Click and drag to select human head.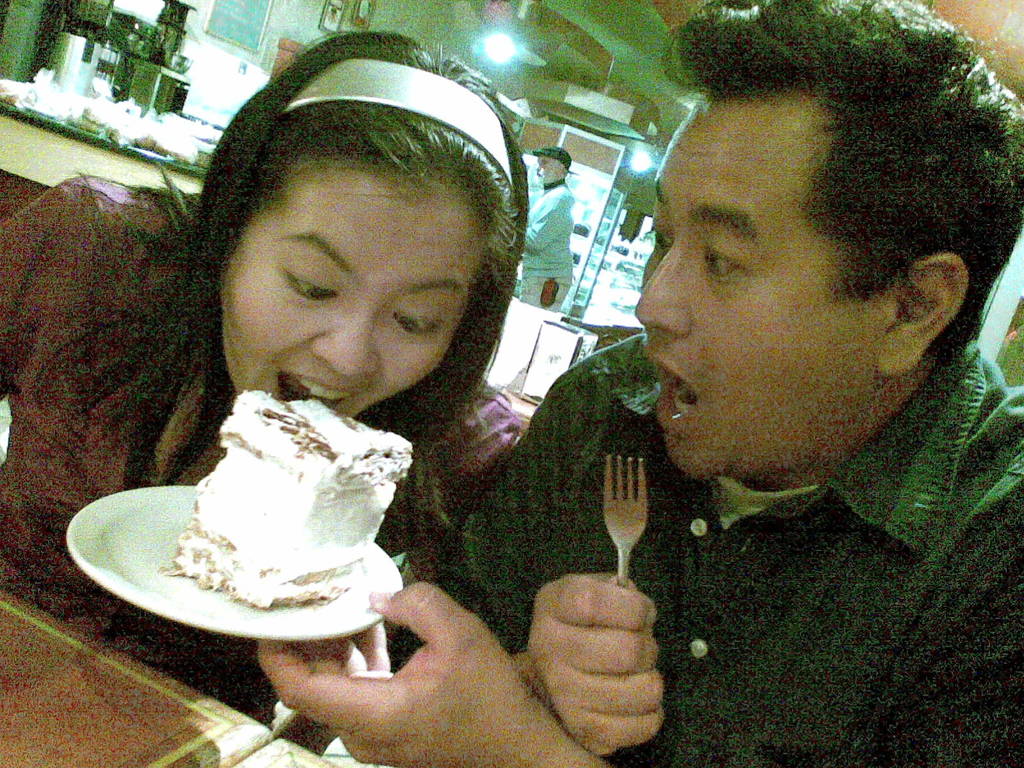
Selection: [x1=630, y1=0, x2=1023, y2=481].
